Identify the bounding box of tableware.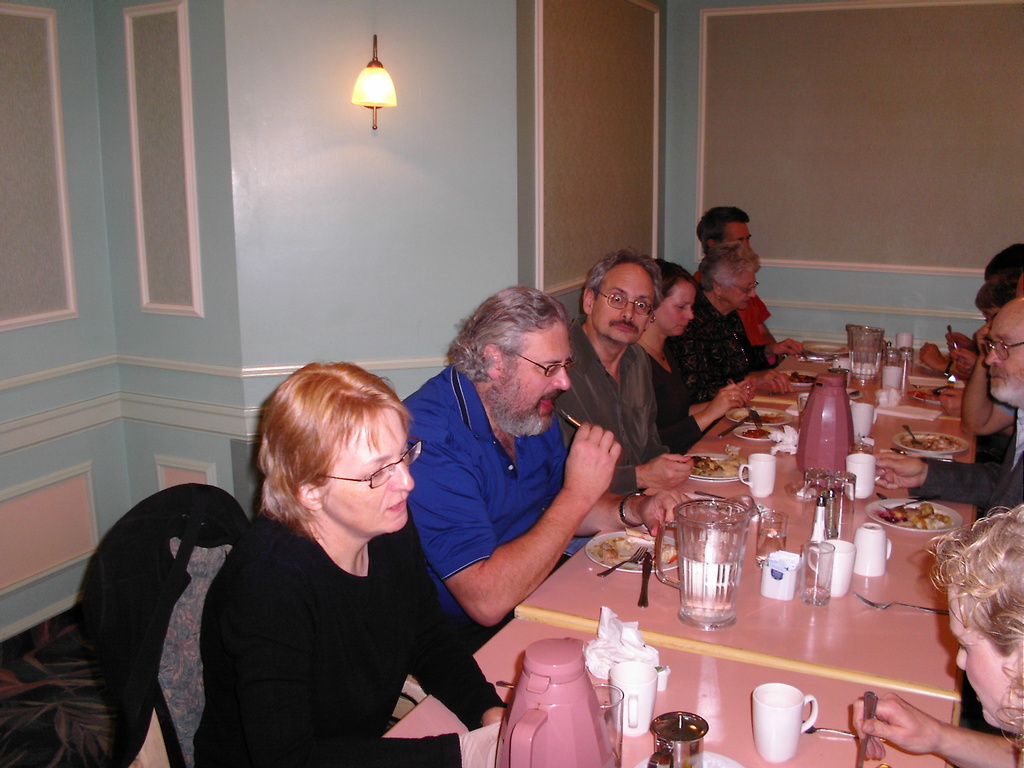
crop(756, 554, 802, 598).
